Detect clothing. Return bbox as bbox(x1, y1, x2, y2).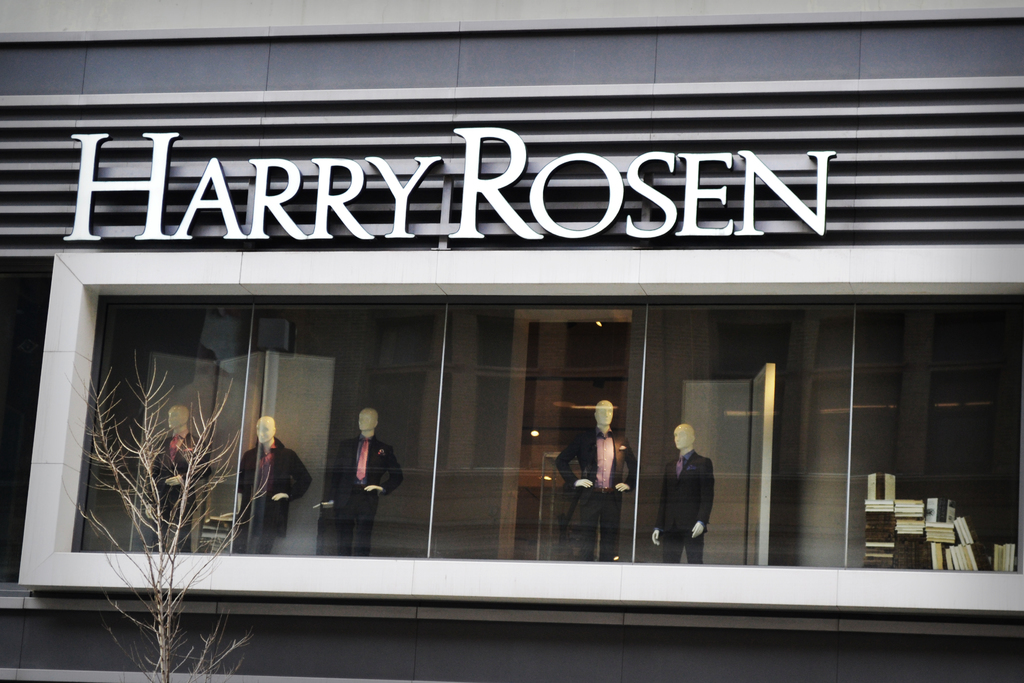
bbox(650, 450, 707, 558).
